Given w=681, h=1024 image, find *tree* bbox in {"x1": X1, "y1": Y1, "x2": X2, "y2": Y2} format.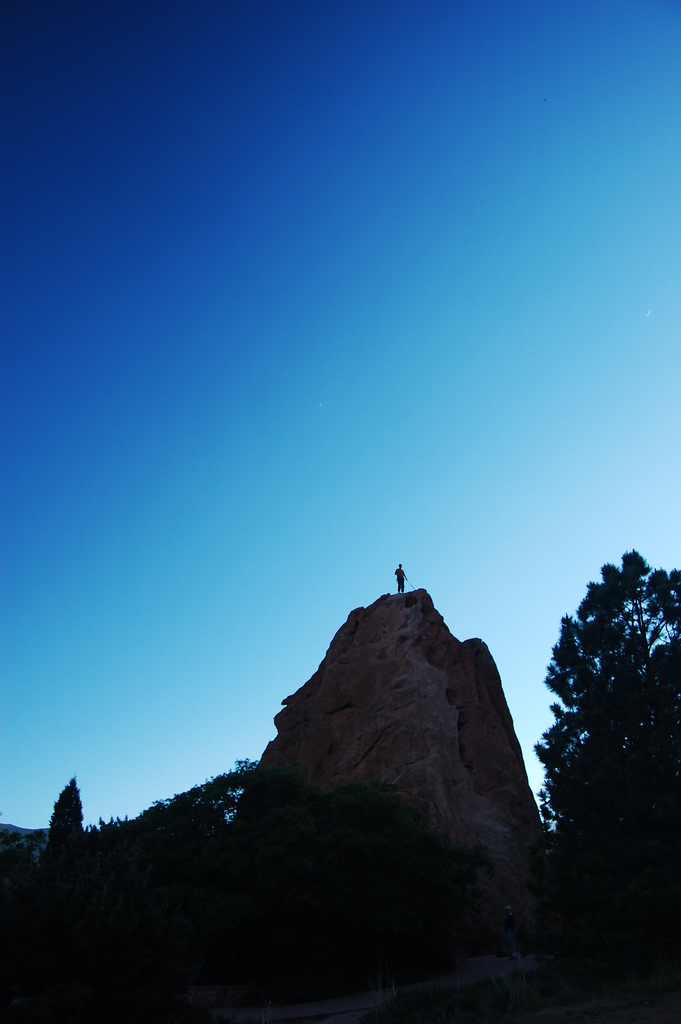
{"x1": 33, "y1": 770, "x2": 95, "y2": 872}.
